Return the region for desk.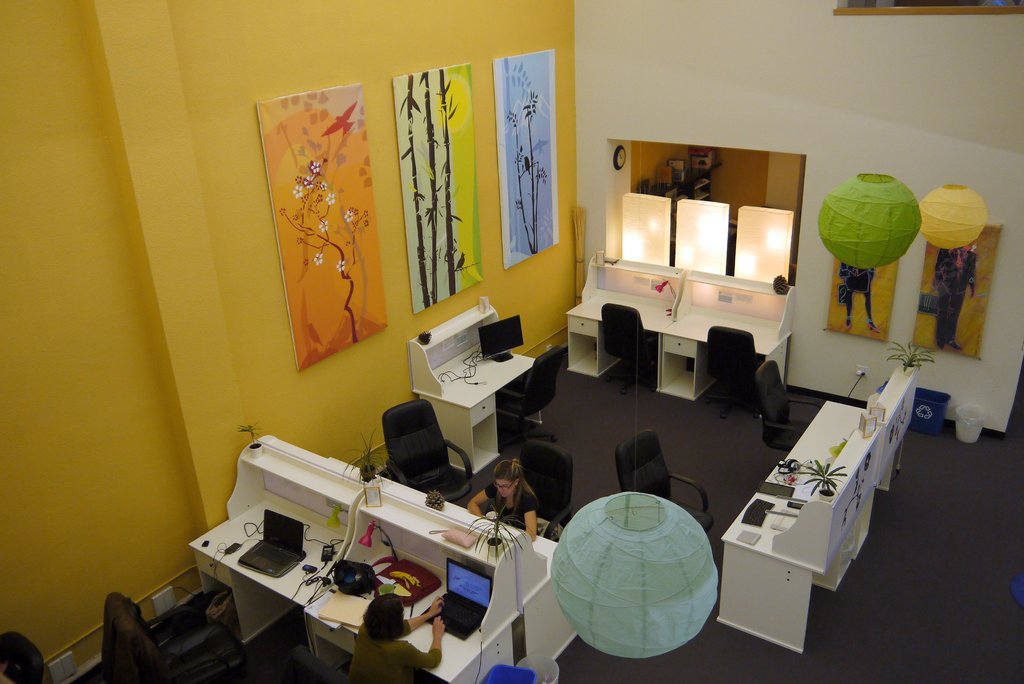
pyautogui.locateOnScreen(186, 426, 579, 683).
